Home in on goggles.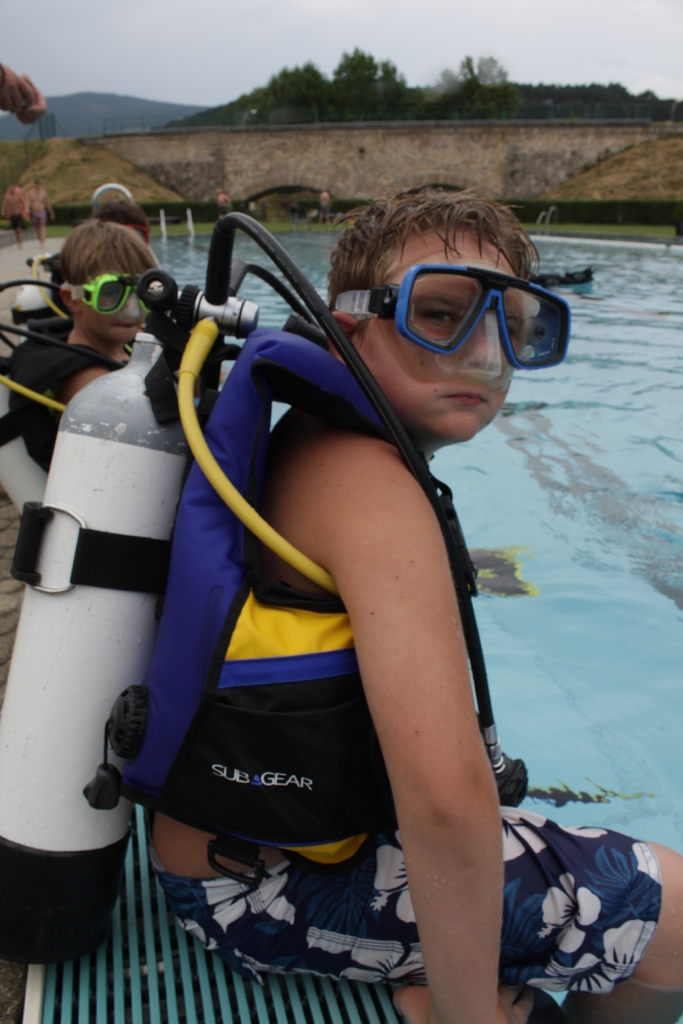
Homed in at x1=69 y1=276 x2=151 y2=320.
